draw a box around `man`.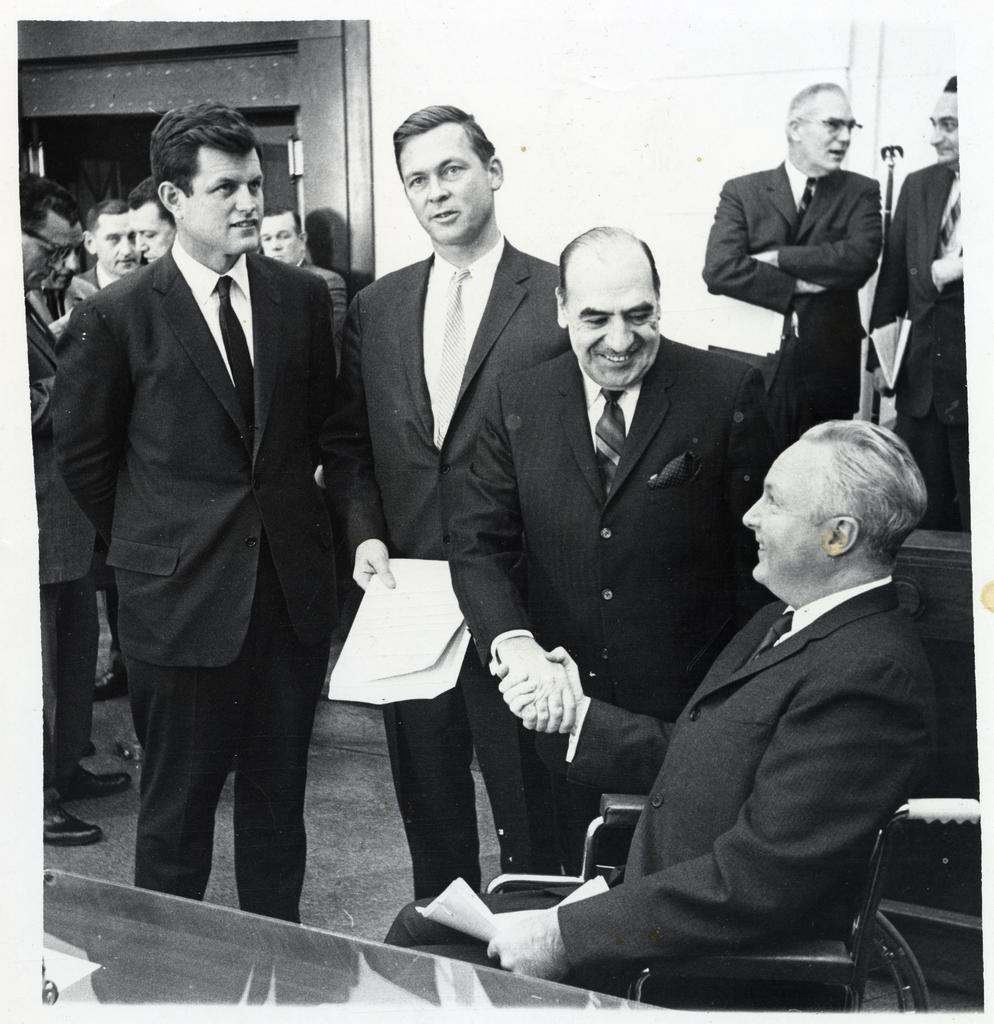
{"left": 364, "top": 403, "right": 934, "bottom": 957}.
